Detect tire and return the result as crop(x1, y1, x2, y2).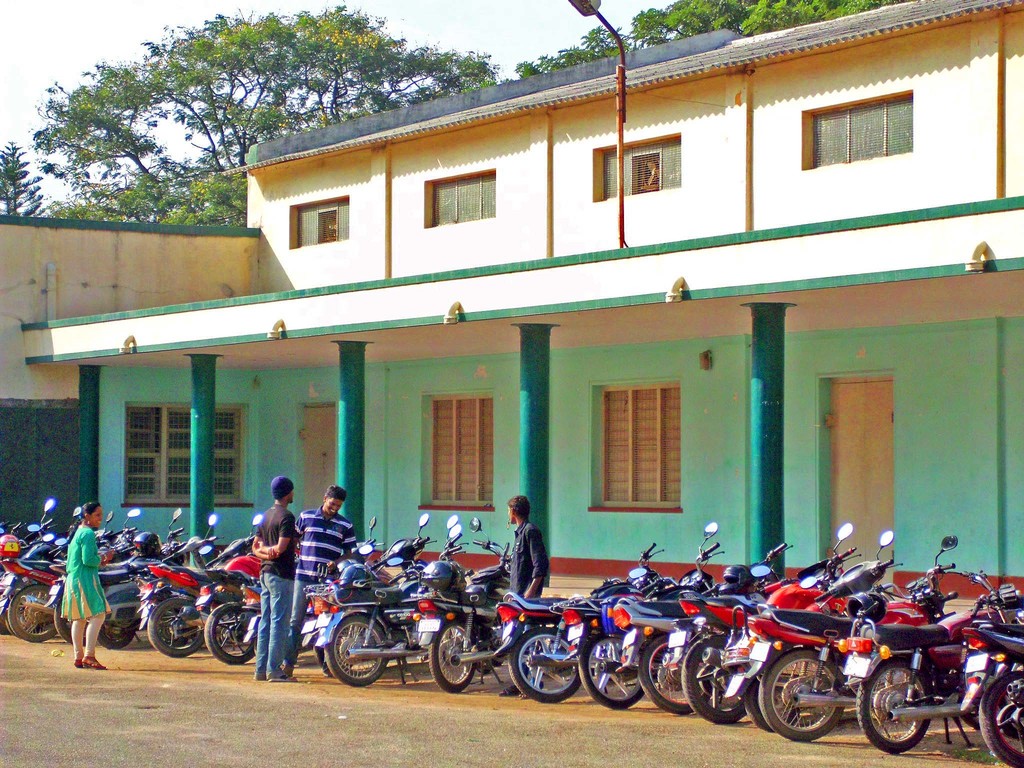
crop(758, 647, 847, 741).
